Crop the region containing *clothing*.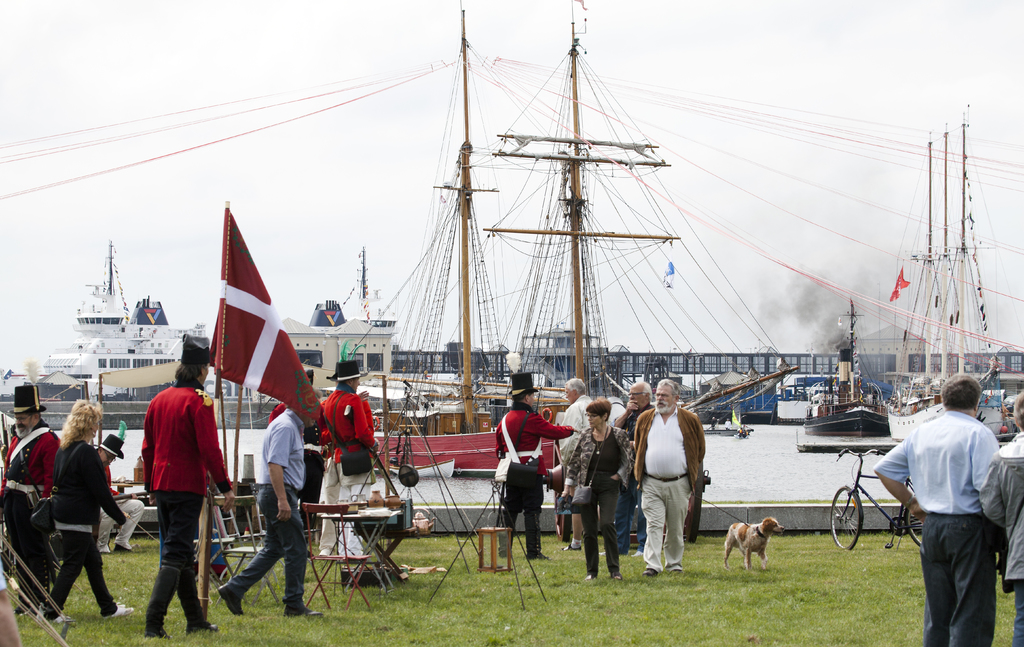
Crop region: (900, 378, 1010, 623).
